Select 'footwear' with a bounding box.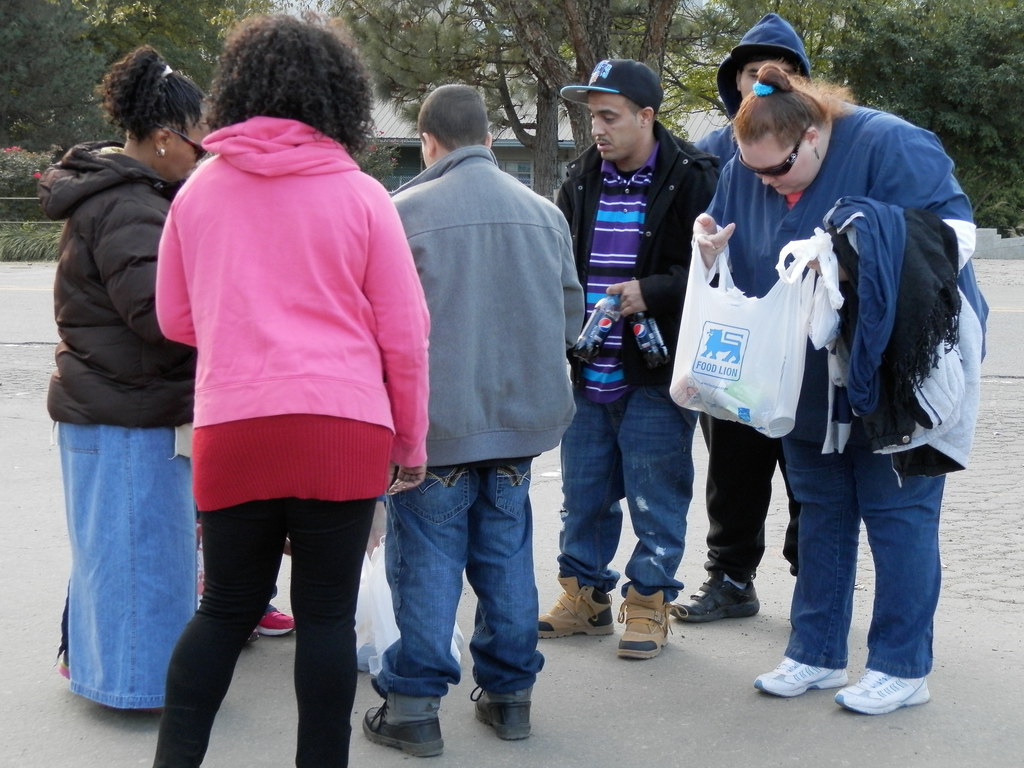
bbox=[745, 651, 851, 699].
